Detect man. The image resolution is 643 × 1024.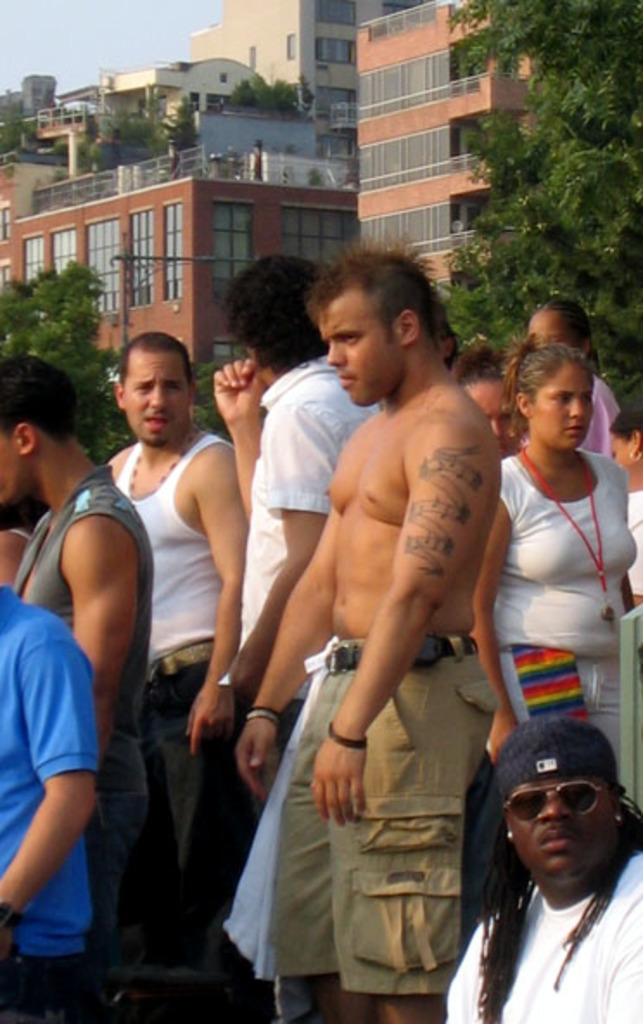
rect(116, 341, 247, 896).
